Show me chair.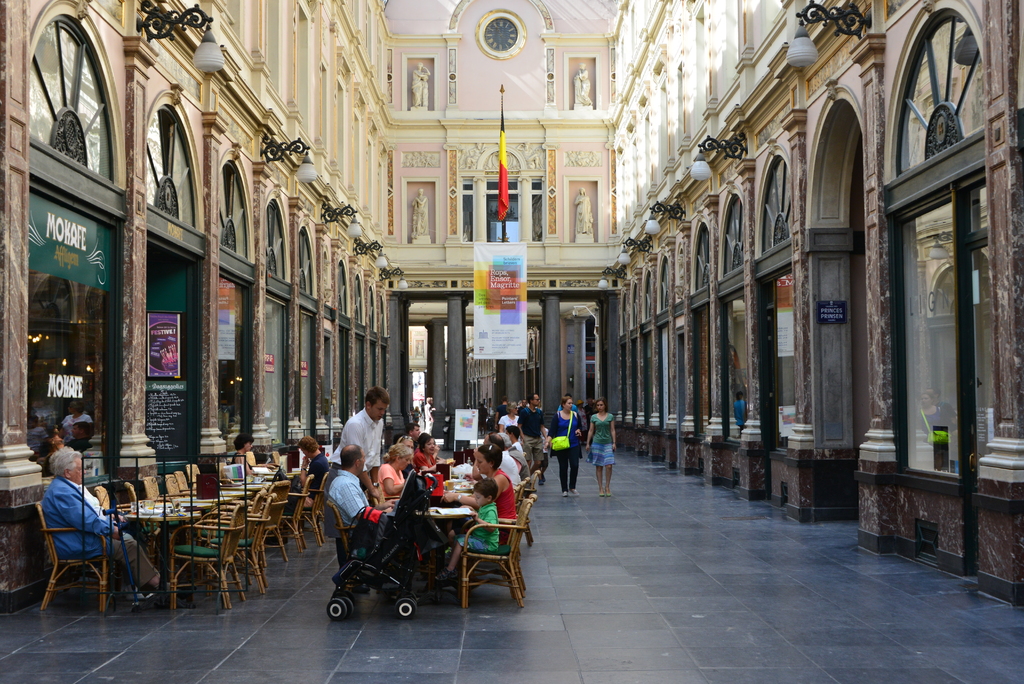
chair is here: <region>170, 499, 249, 614</region>.
